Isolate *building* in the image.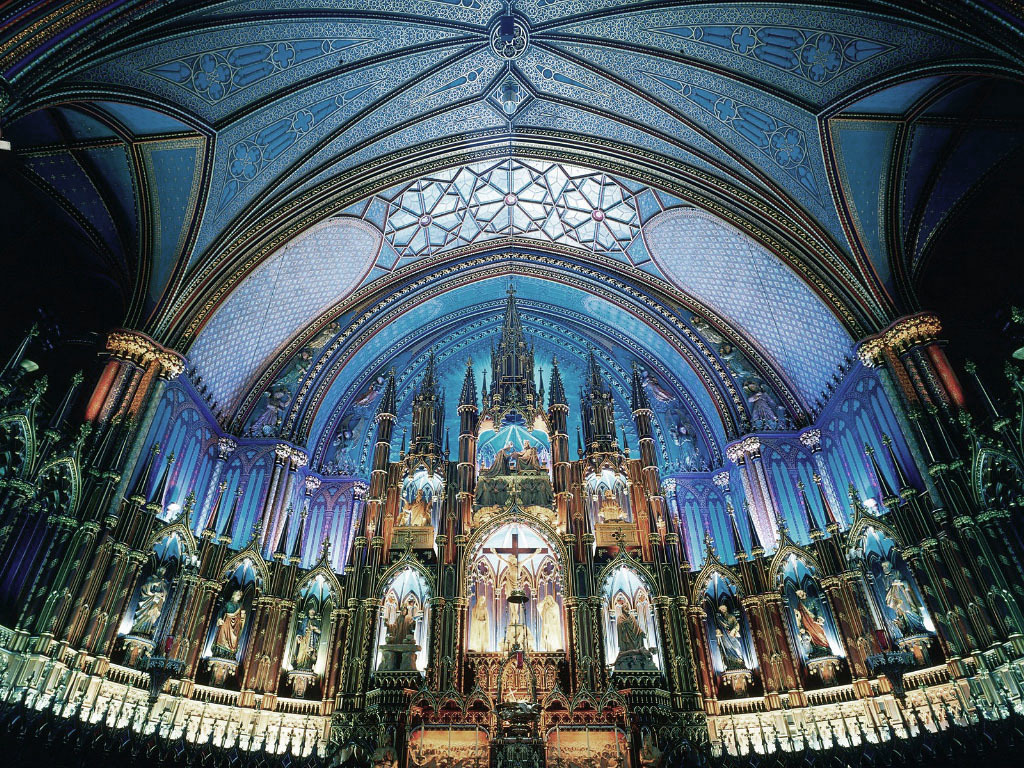
Isolated region: (0,0,1023,767).
